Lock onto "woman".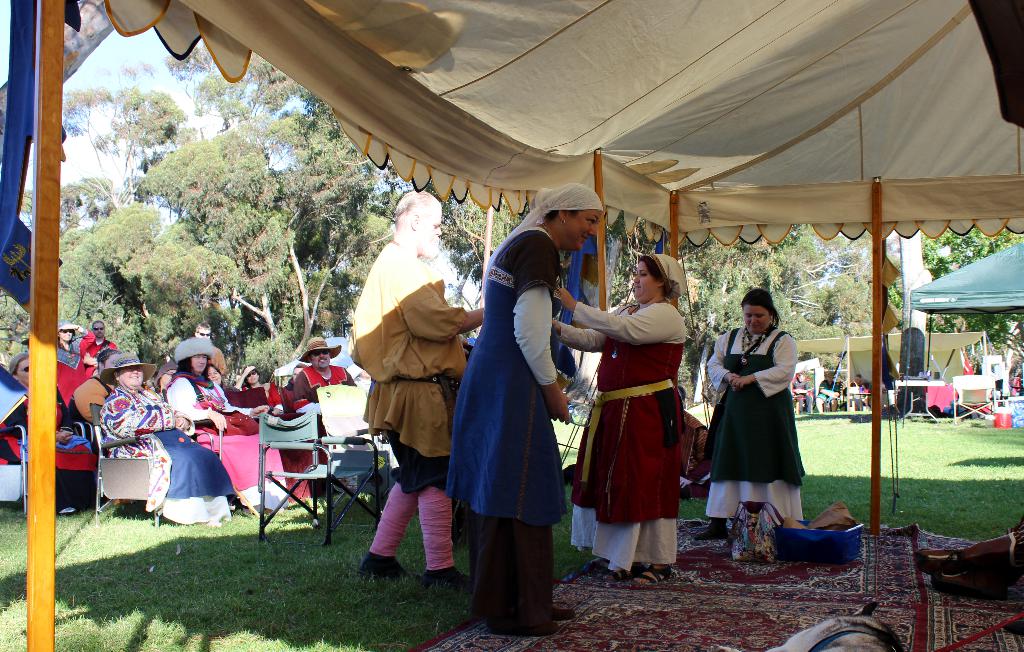
Locked: rect(232, 366, 280, 405).
